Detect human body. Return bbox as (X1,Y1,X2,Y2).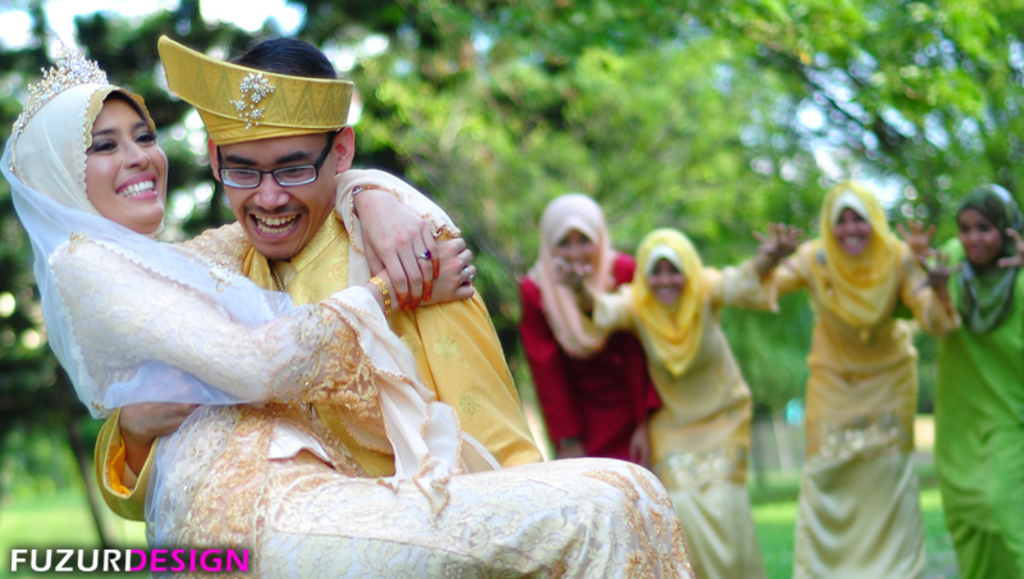
(892,224,1023,578).
